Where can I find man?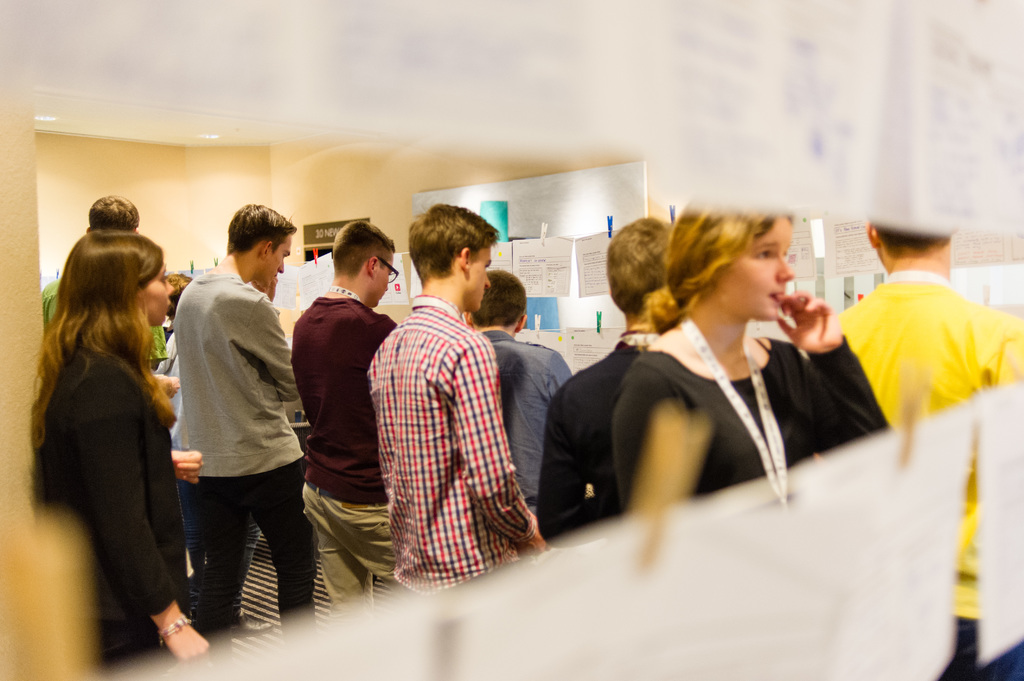
You can find it at {"left": 42, "top": 193, "right": 166, "bottom": 371}.
